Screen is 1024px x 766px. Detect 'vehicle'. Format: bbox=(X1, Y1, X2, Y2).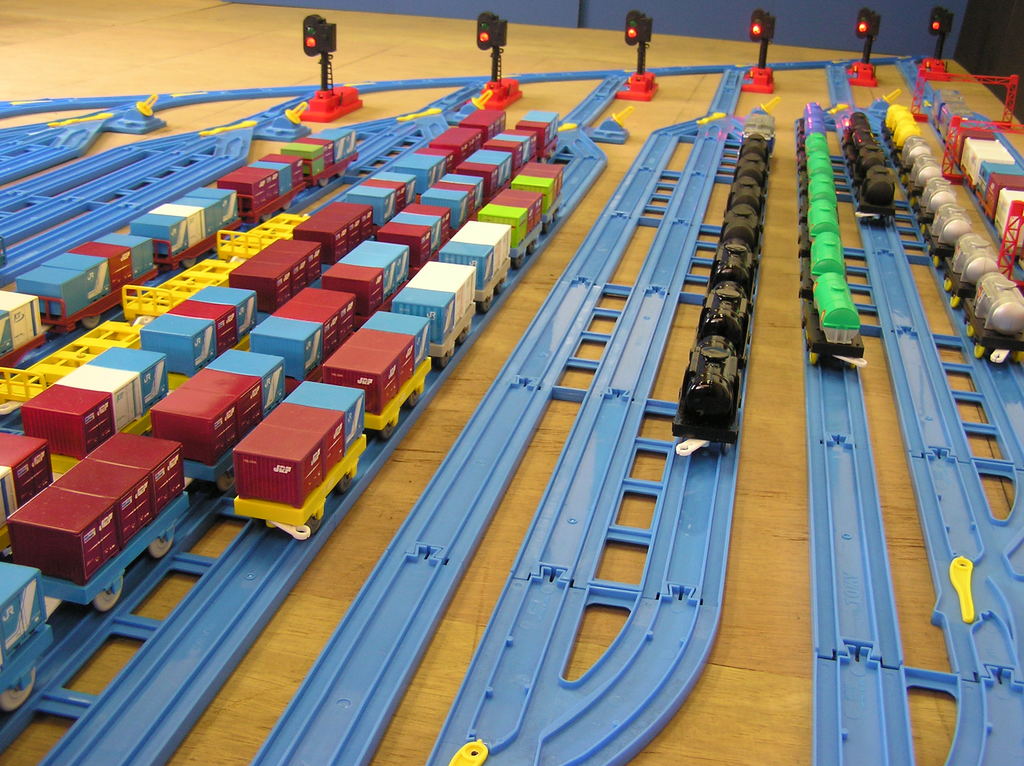
bbox=(875, 103, 1023, 359).
